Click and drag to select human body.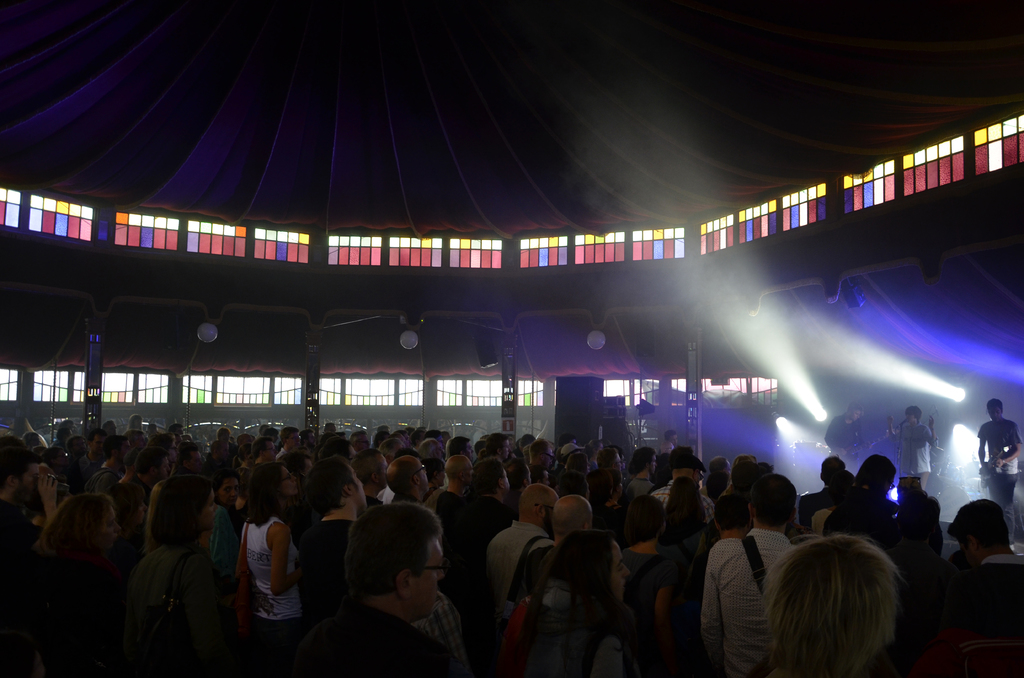
Selection: crop(122, 471, 219, 677).
